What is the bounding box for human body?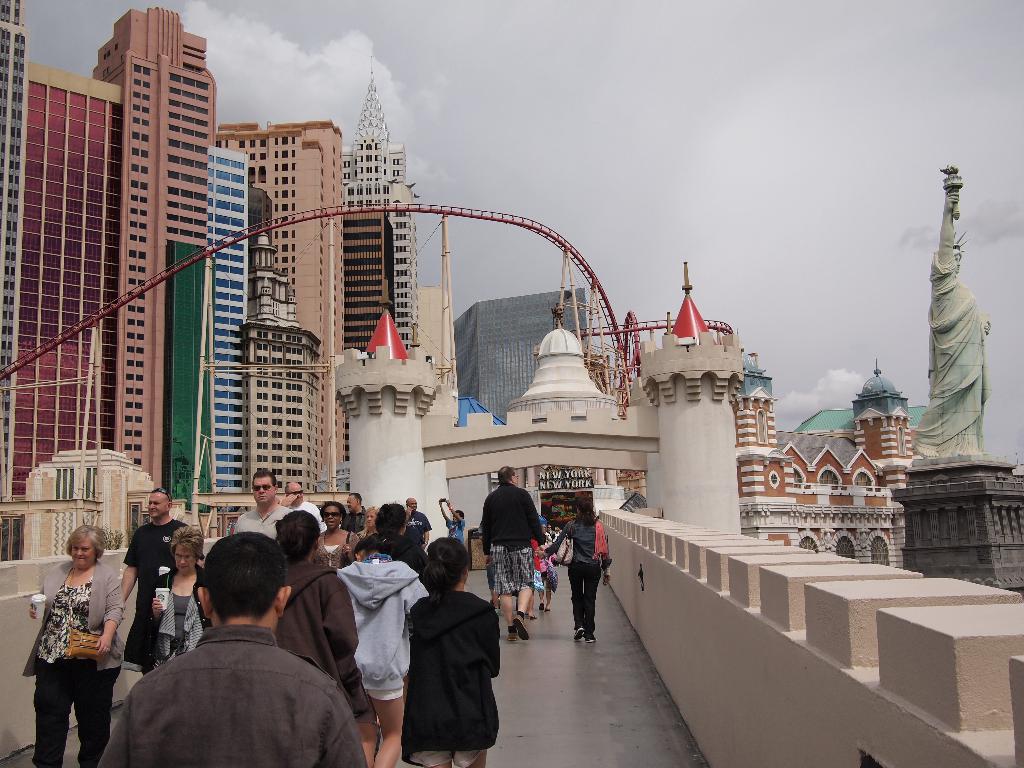
x1=158, y1=562, x2=202, y2=662.
